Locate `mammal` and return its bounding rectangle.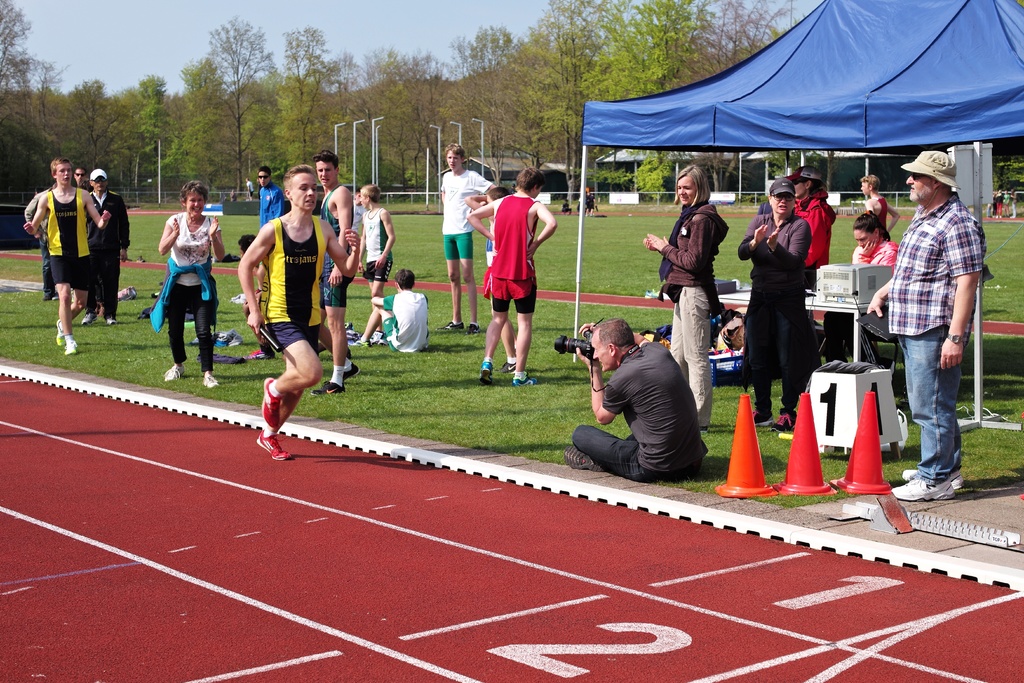
577, 184, 596, 215.
